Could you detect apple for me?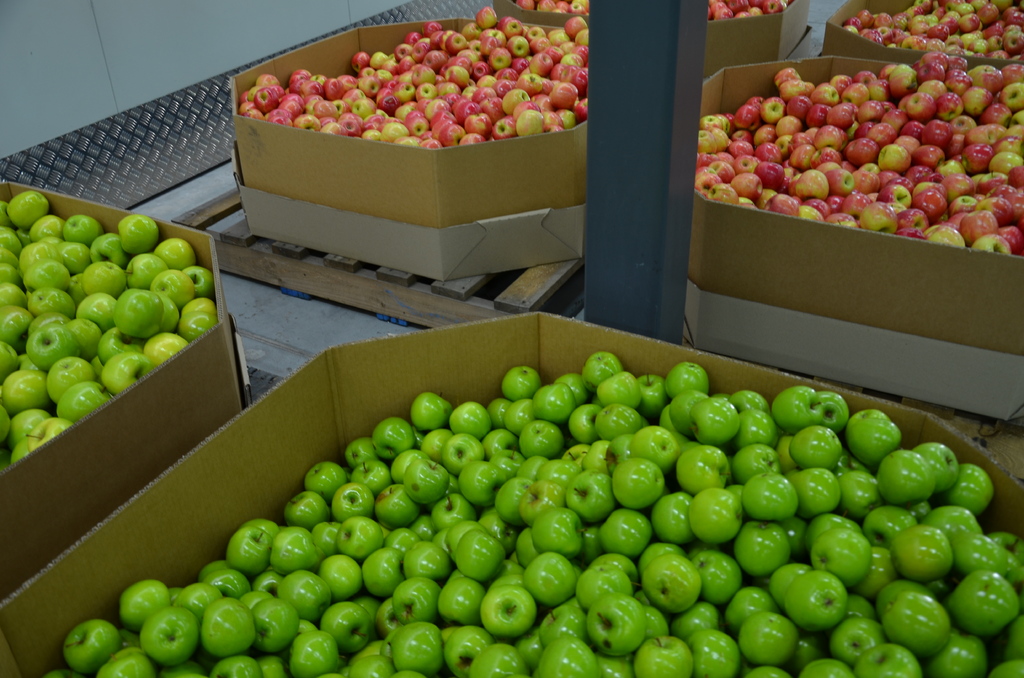
Detection result: [left=708, top=181, right=737, bottom=203].
